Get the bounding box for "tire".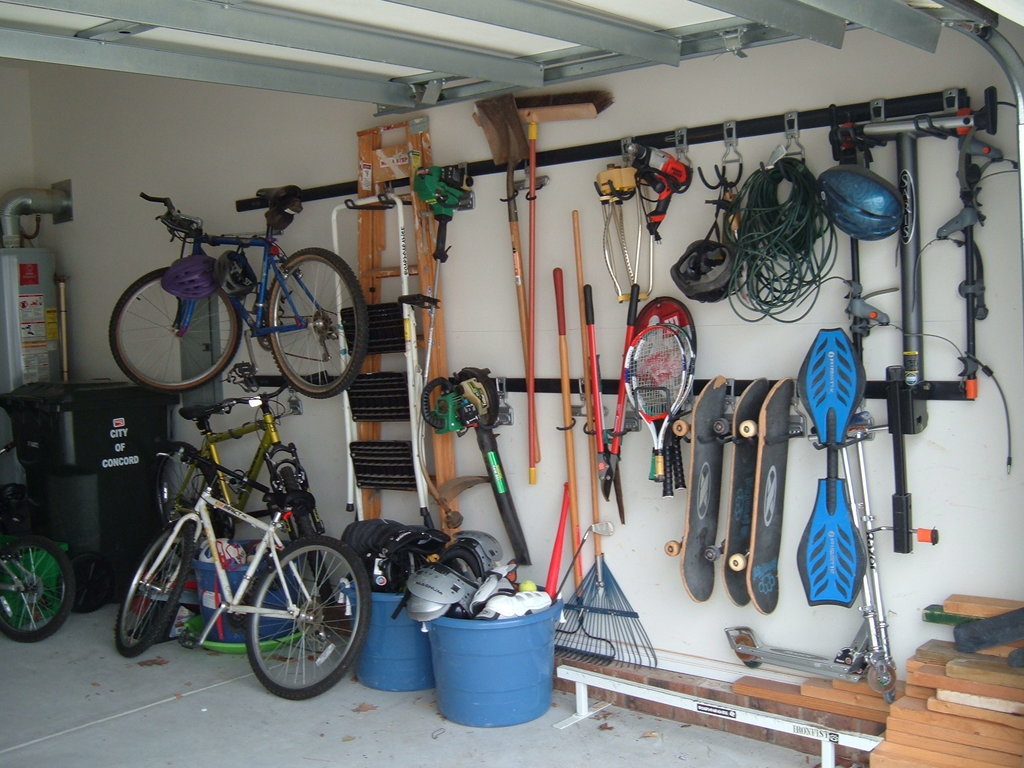
bbox(266, 256, 371, 401).
